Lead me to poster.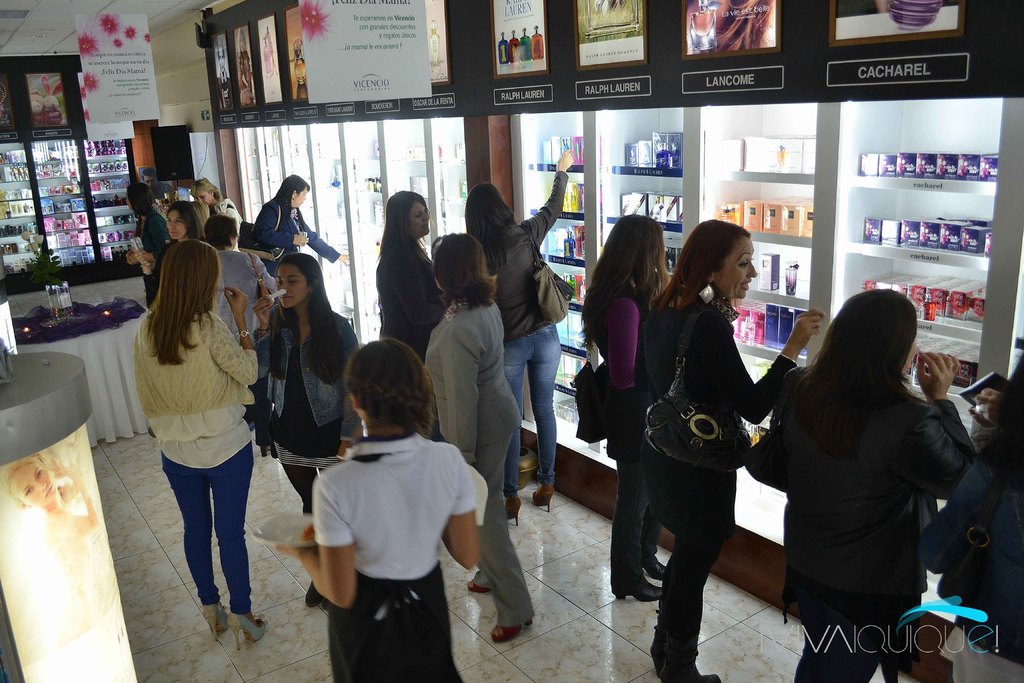
Lead to pyautogui.locateOnScreen(25, 71, 68, 129).
